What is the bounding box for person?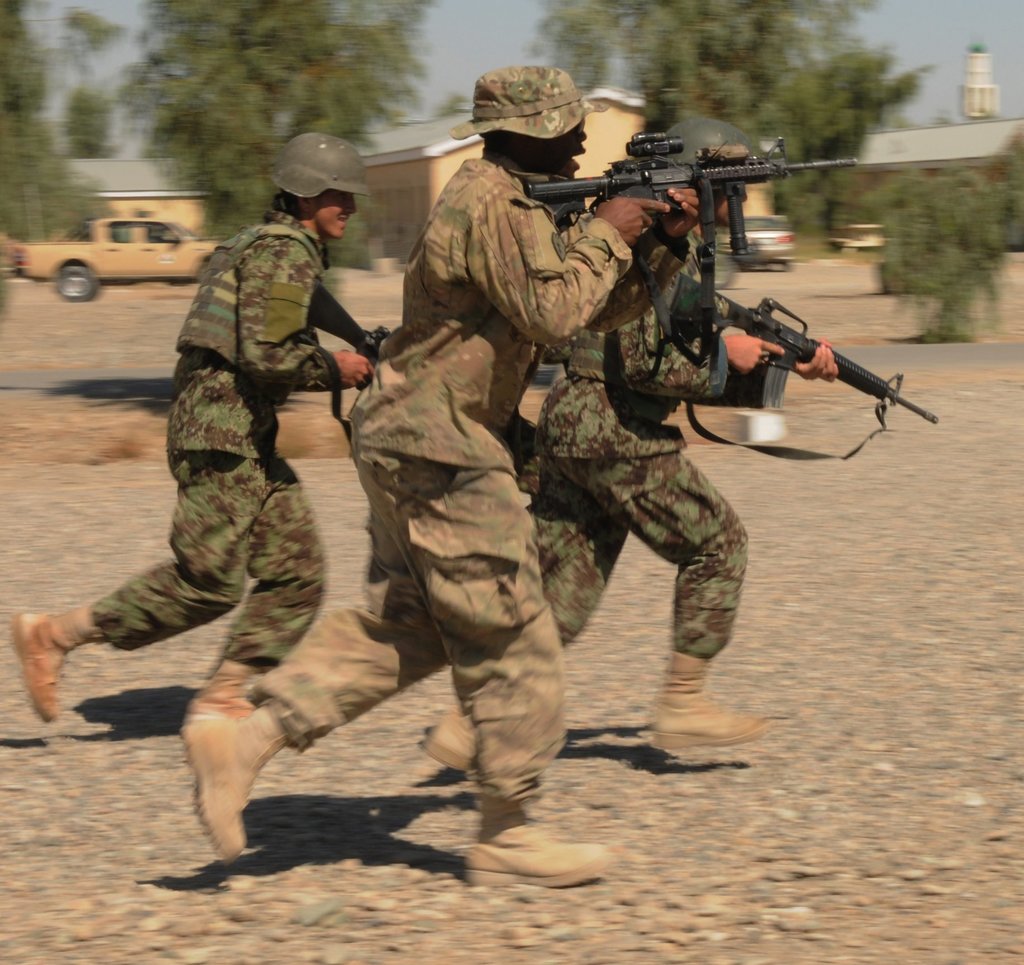
{"left": 417, "top": 113, "right": 846, "bottom": 779}.
